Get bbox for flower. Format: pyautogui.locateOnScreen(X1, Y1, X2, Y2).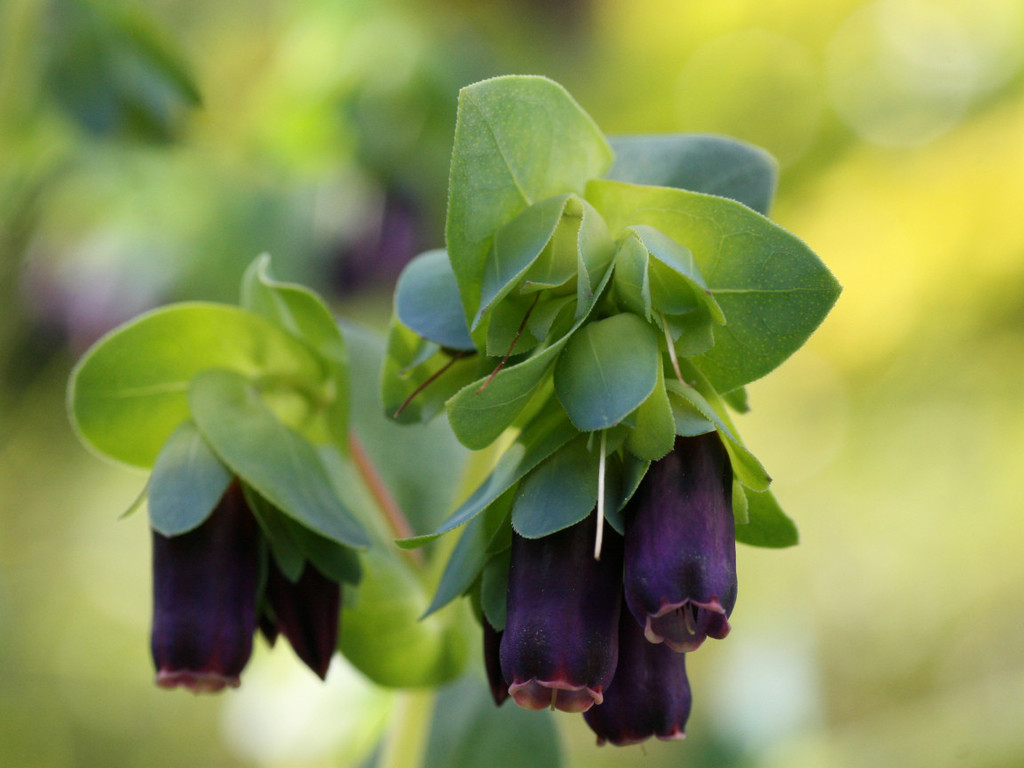
pyautogui.locateOnScreen(149, 477, 263, 698).
